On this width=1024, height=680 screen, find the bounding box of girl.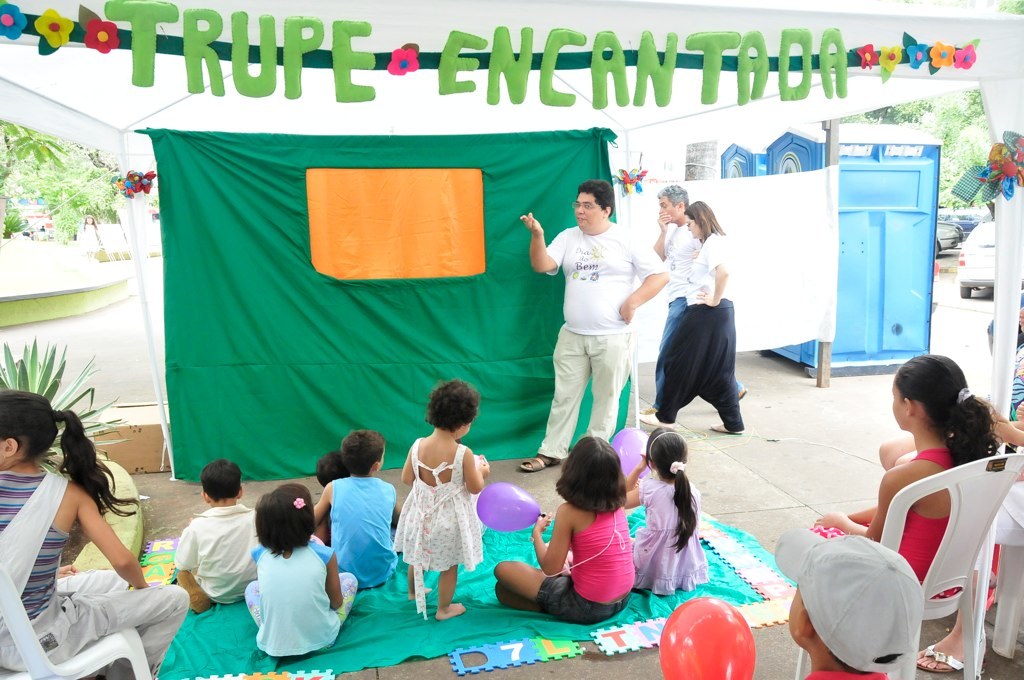
Bounding box: locate(807, 346, 998, 616).
